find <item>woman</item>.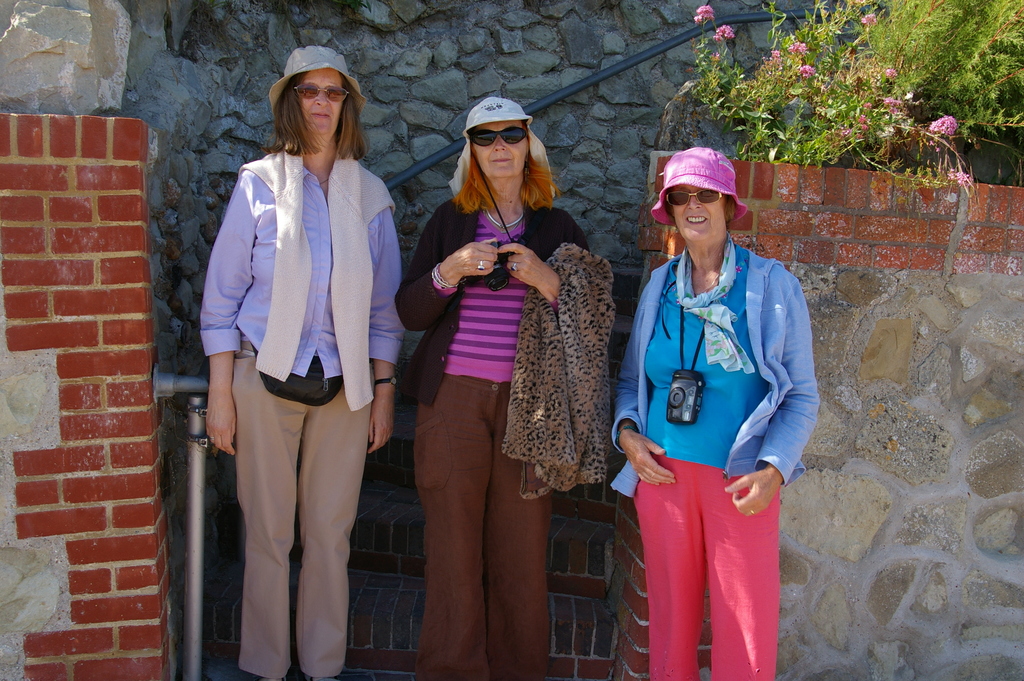
199/41/403/680.
